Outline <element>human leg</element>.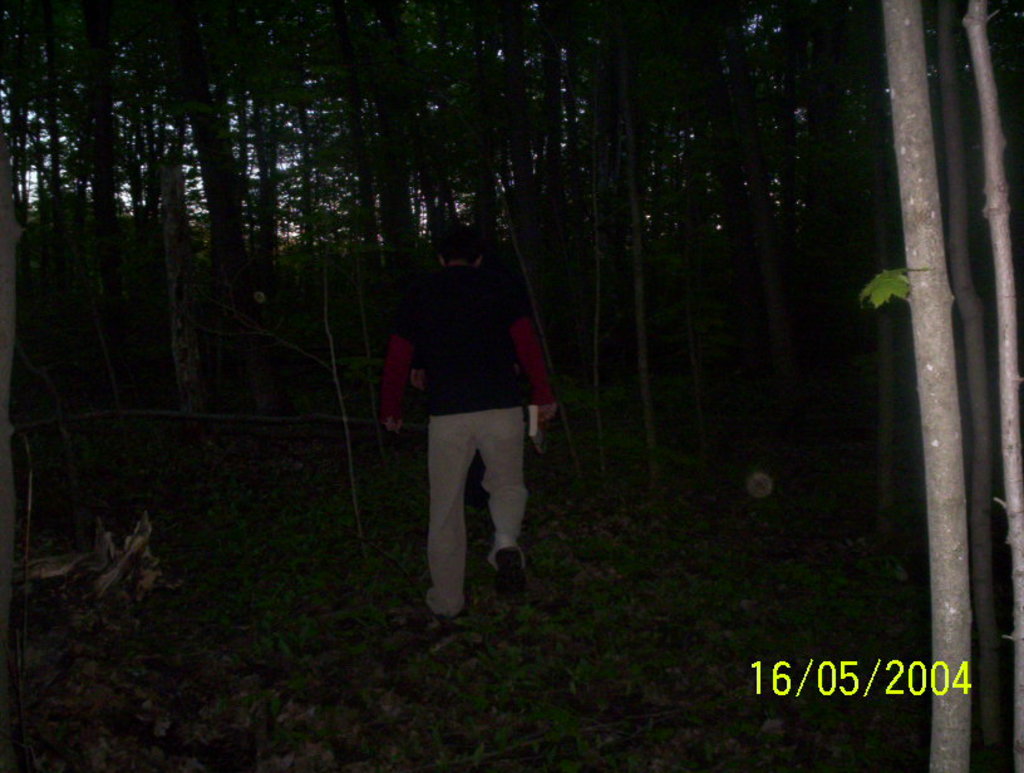
Outline: (x1=482, y1=394, x2=528, y2=585).
